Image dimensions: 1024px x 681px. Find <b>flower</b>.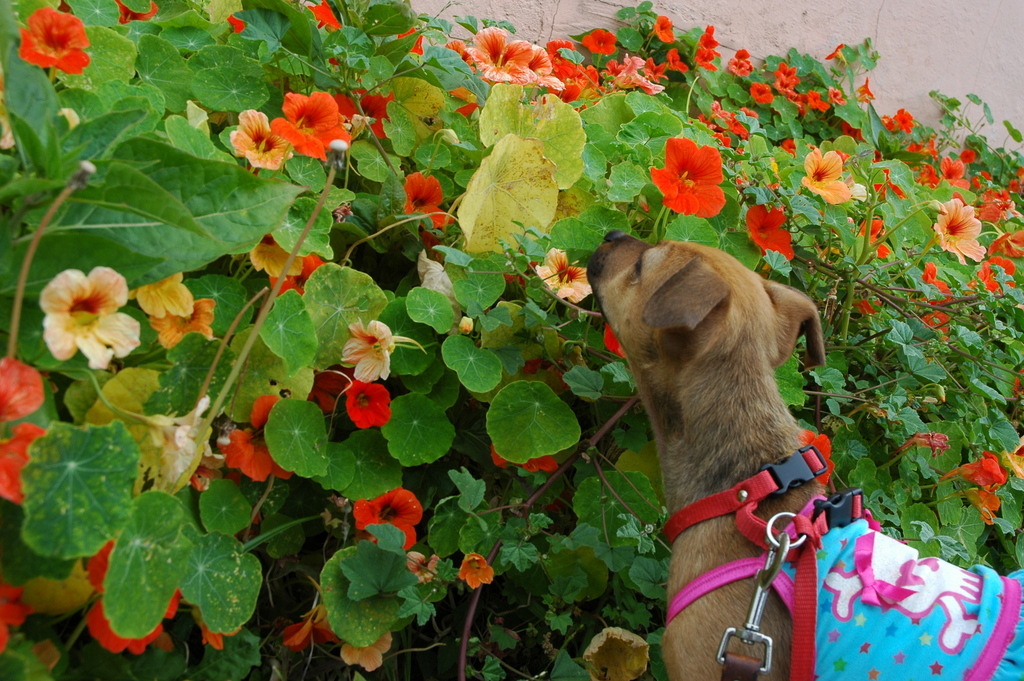
140:393:216:488.
